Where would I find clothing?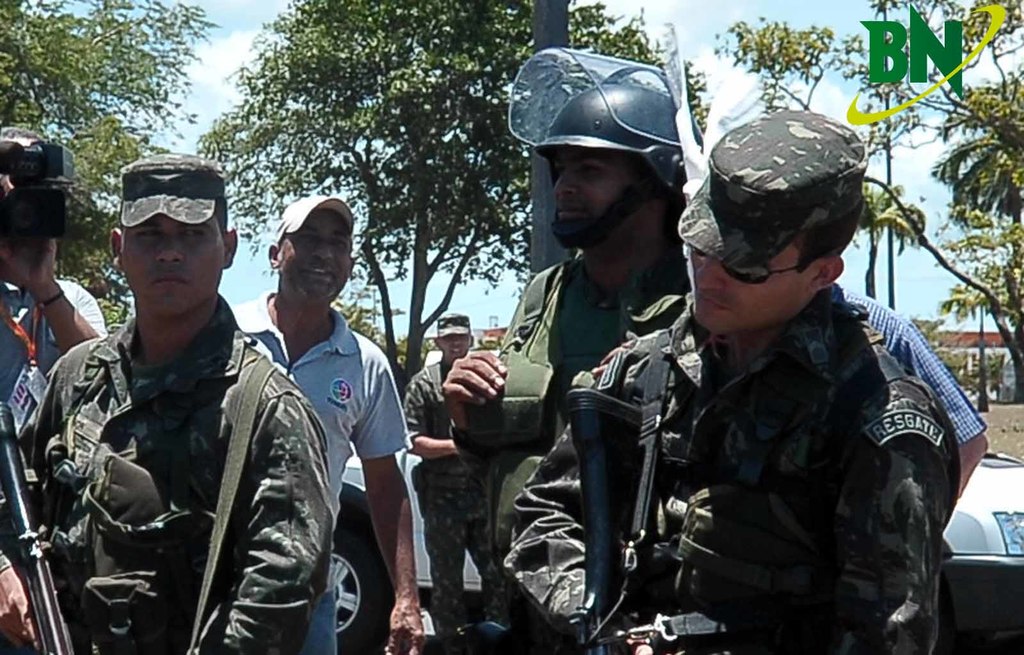
At {"left": 234, "top": 290, "right": 414, "bottom": 654}.
